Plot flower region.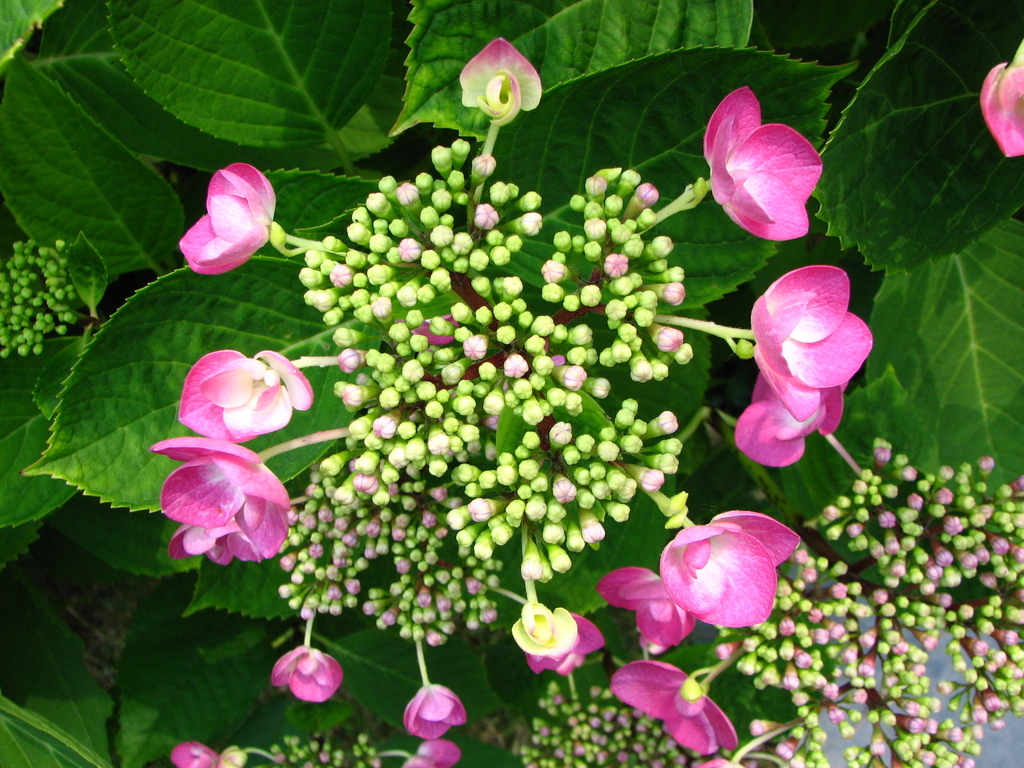
Plotted at Rect(596, 561, 706, 655).
